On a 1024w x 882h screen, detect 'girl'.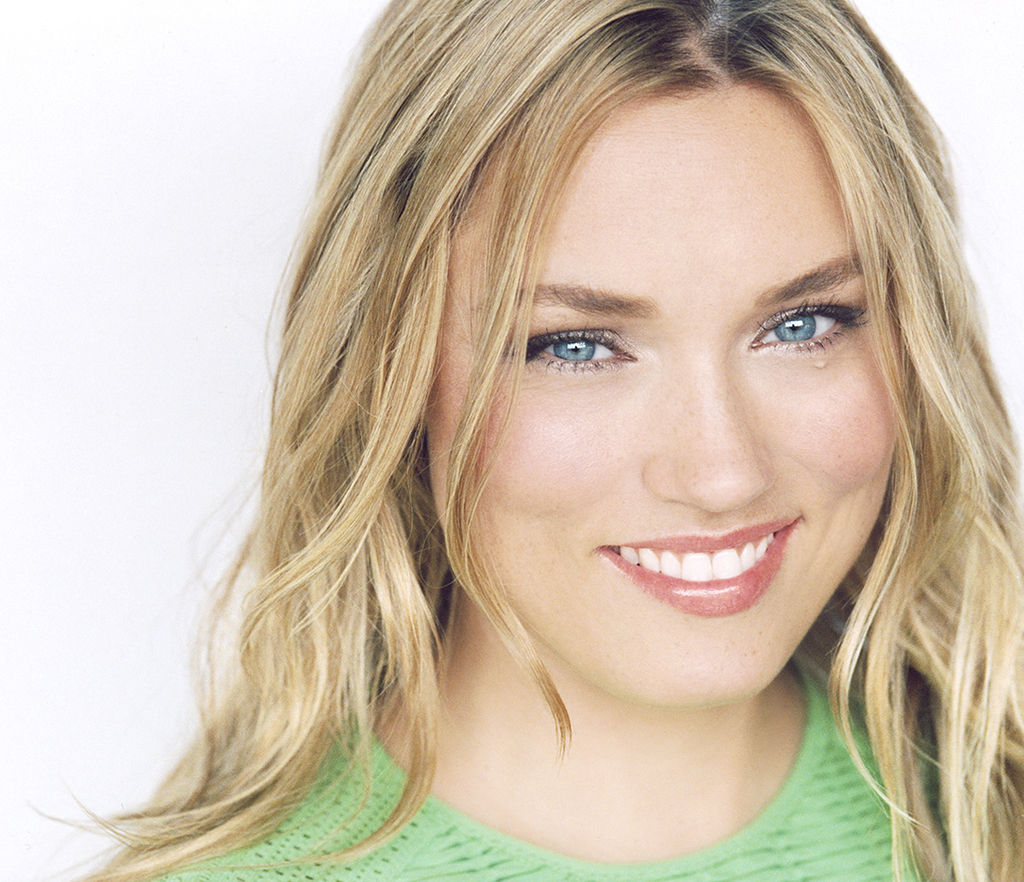
(x1=32, y1=0, x2=1023, y2=881).
